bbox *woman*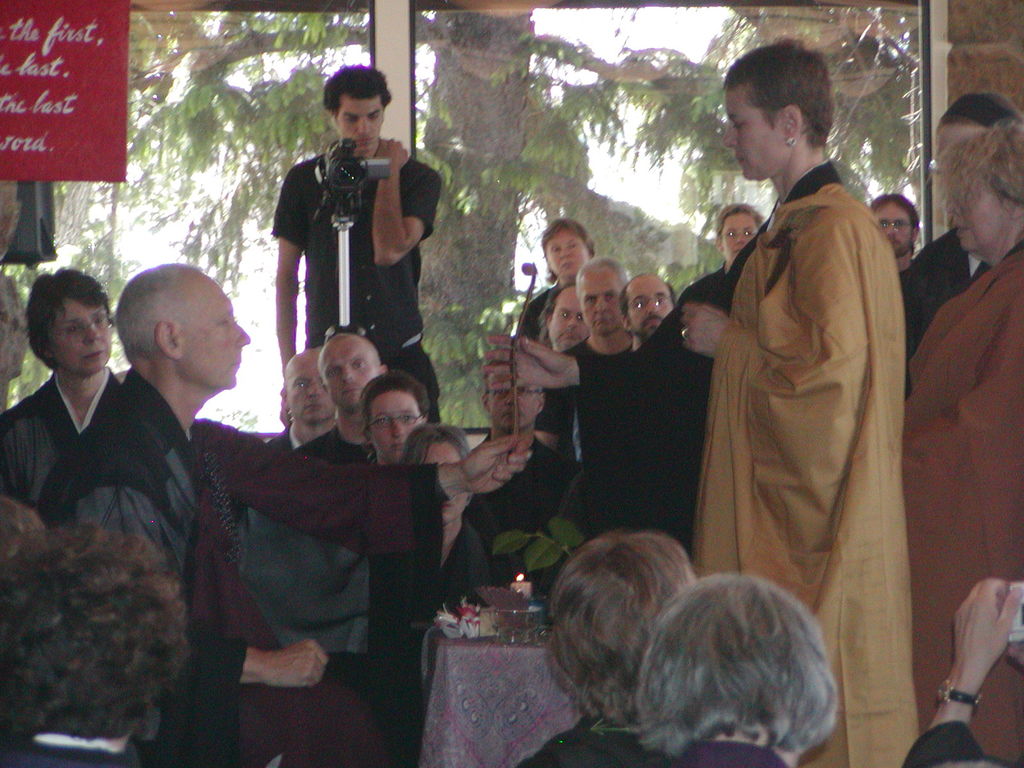
region(518, 220, 600, 408)
